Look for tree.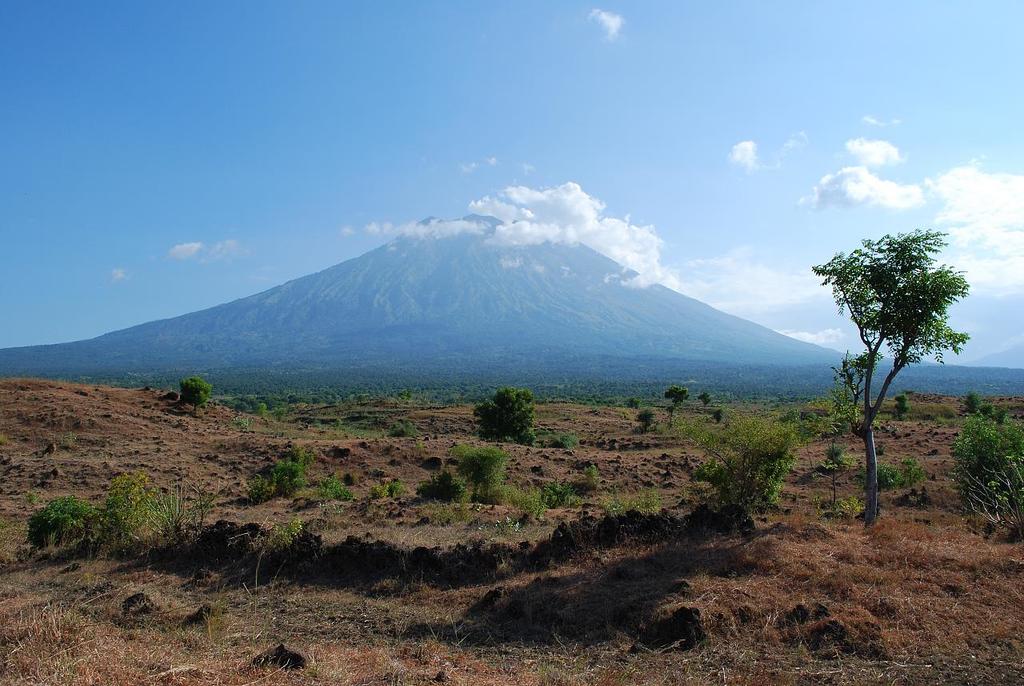
Found: rect(715, 403, 733, 425).
